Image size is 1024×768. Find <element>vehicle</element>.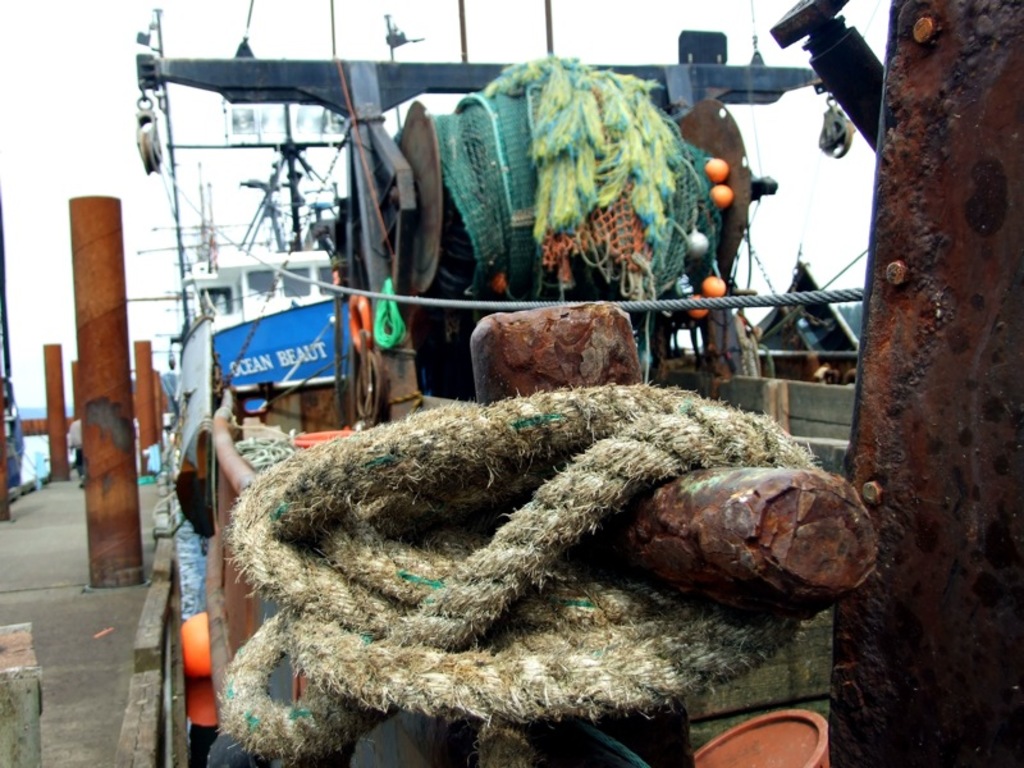
box=[114, 35, 445, 440].
